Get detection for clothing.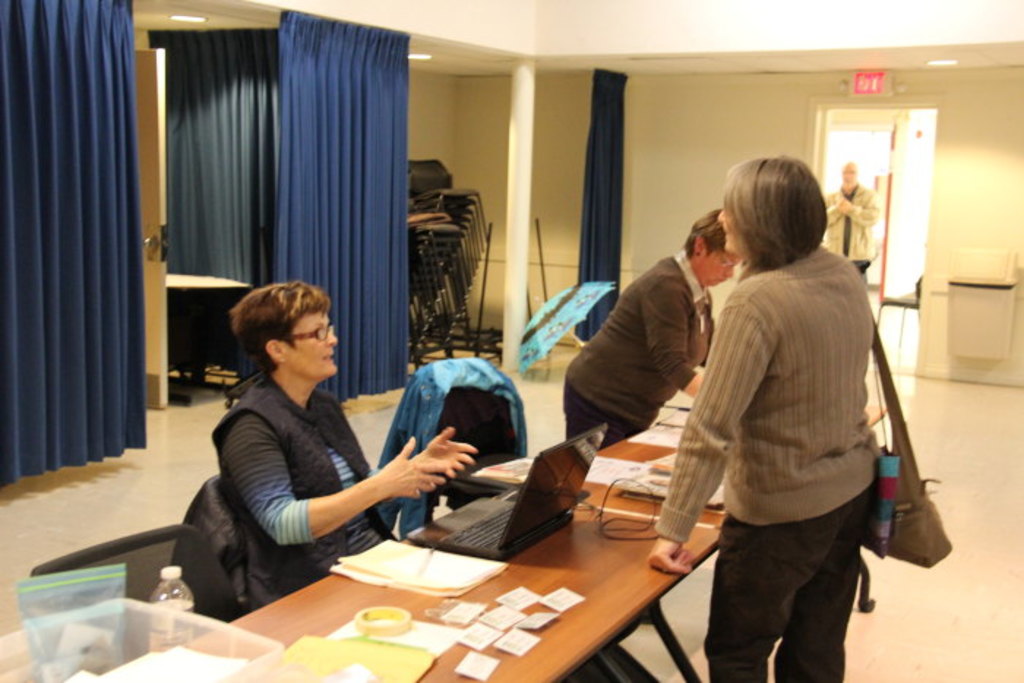
Detection: crop(657, 243, 876, 682).
